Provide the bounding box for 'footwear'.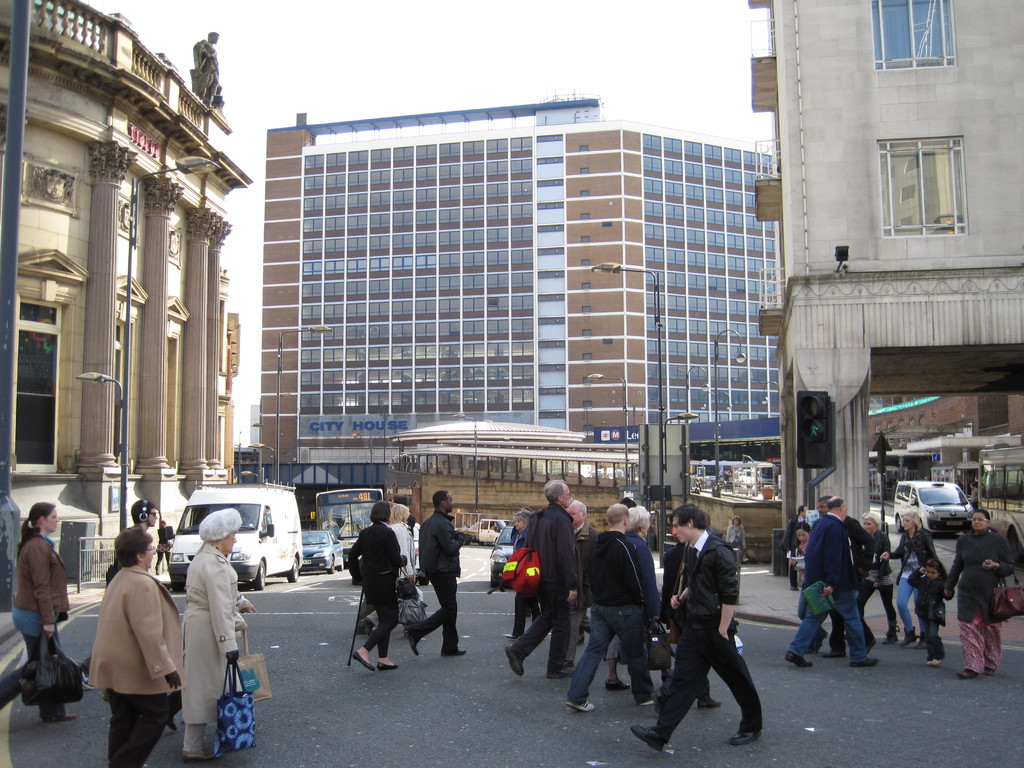
957/668/976/678.
